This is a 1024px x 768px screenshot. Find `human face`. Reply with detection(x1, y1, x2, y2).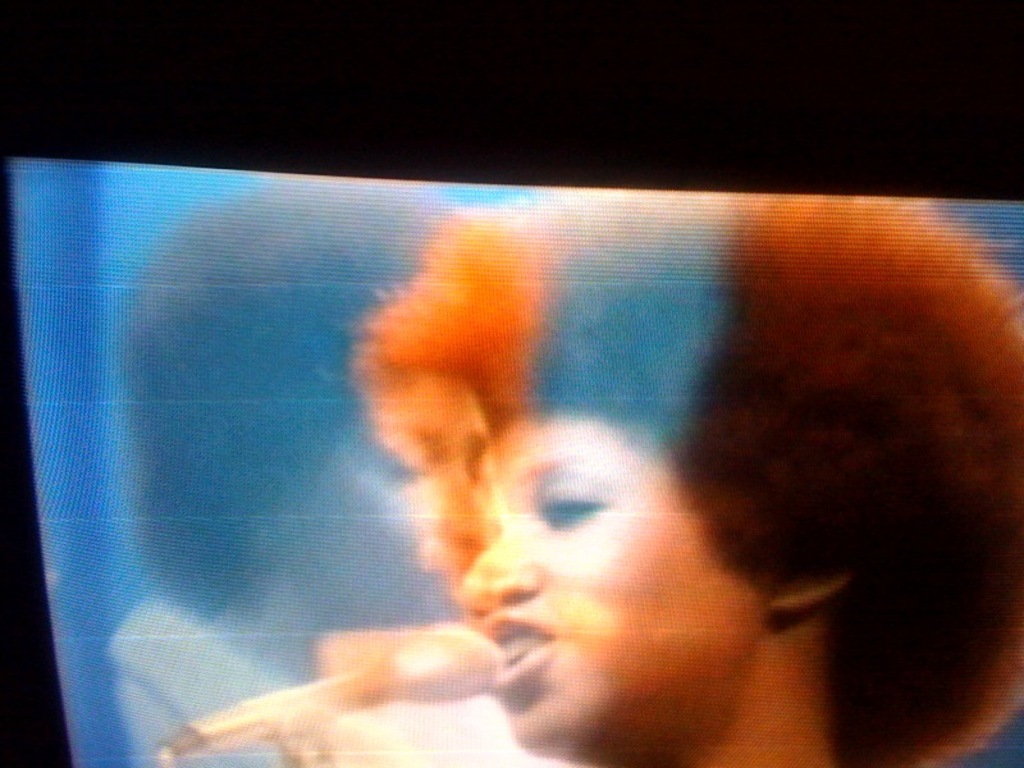
detection(460, 411, 777, 755).
